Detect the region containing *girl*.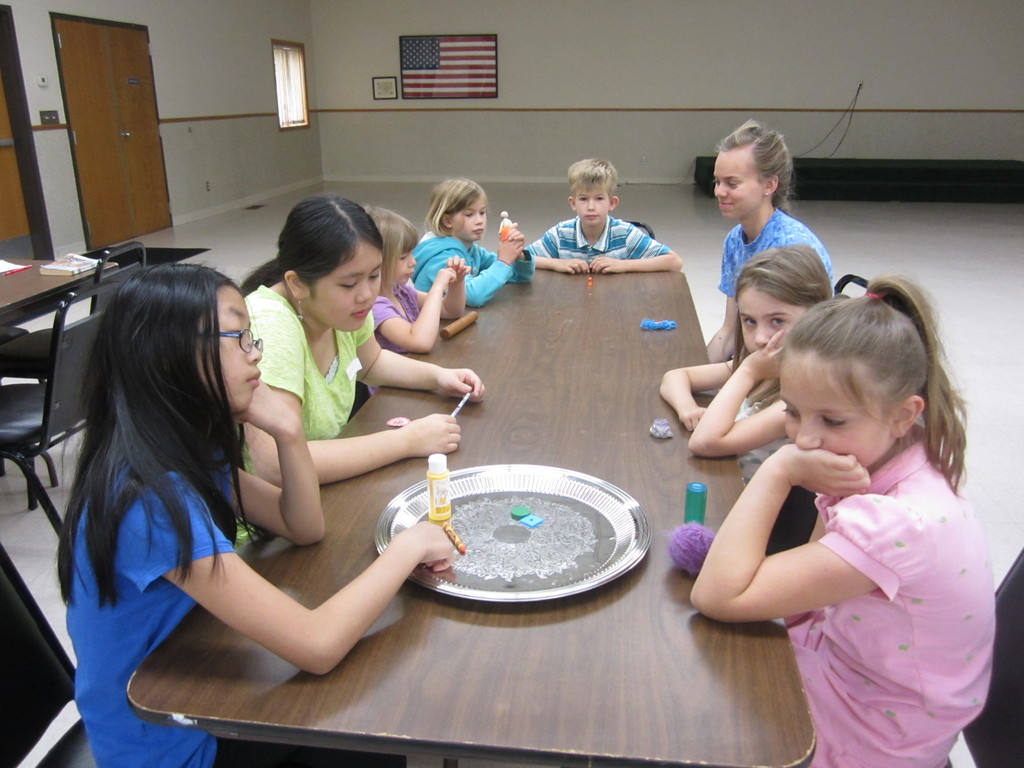
detection(54, 263, 456, 764).
